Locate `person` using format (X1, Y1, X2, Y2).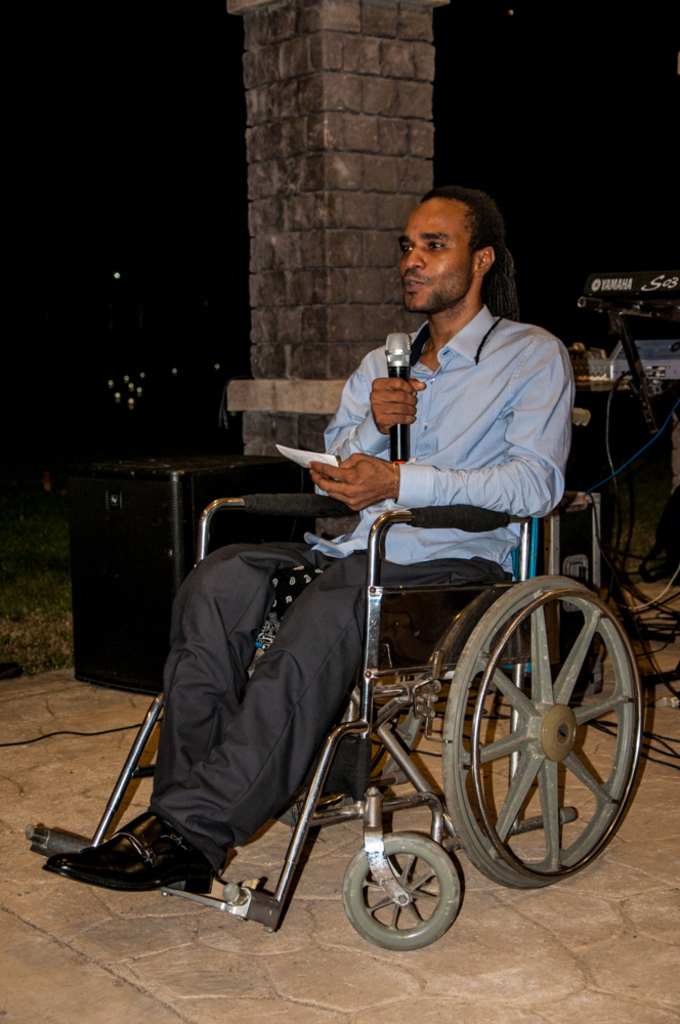
(31, 184, 567, 893).
